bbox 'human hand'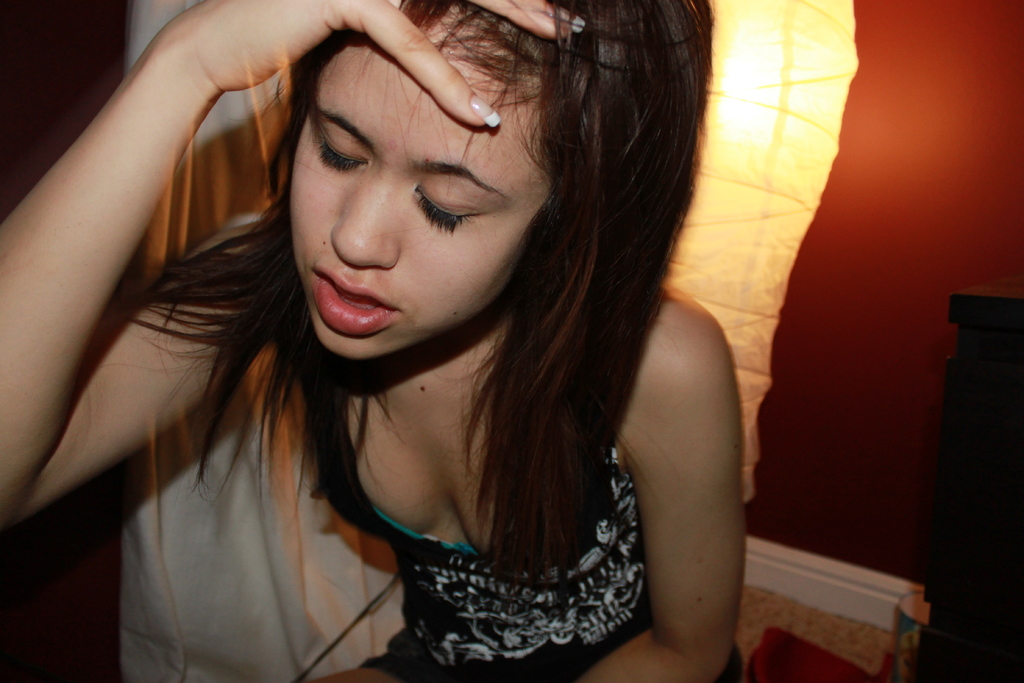
<box>160,0,588,129</box>
